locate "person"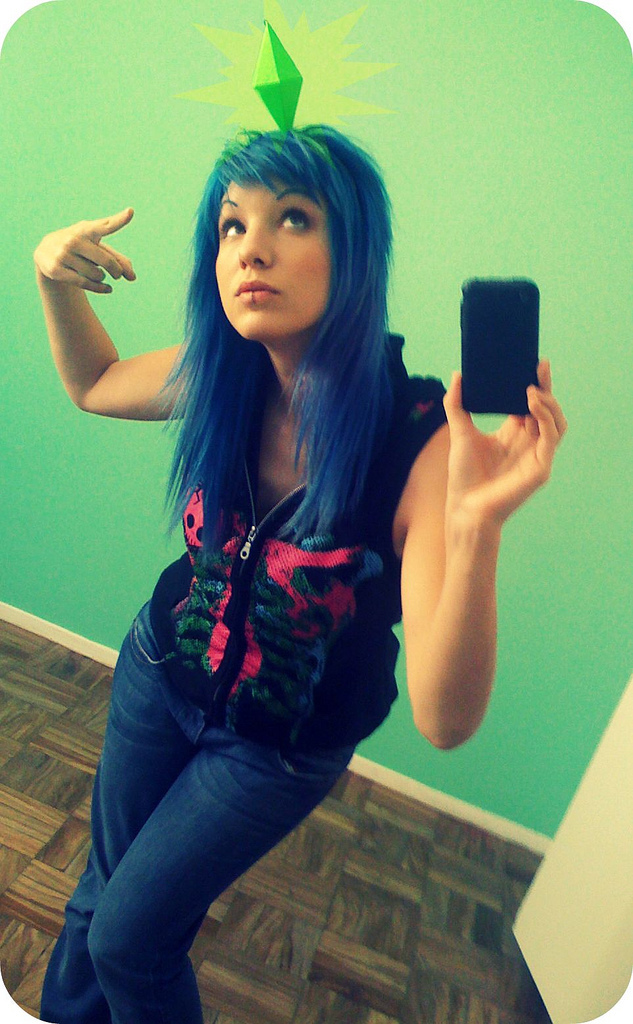
(67,67,481,1023)
